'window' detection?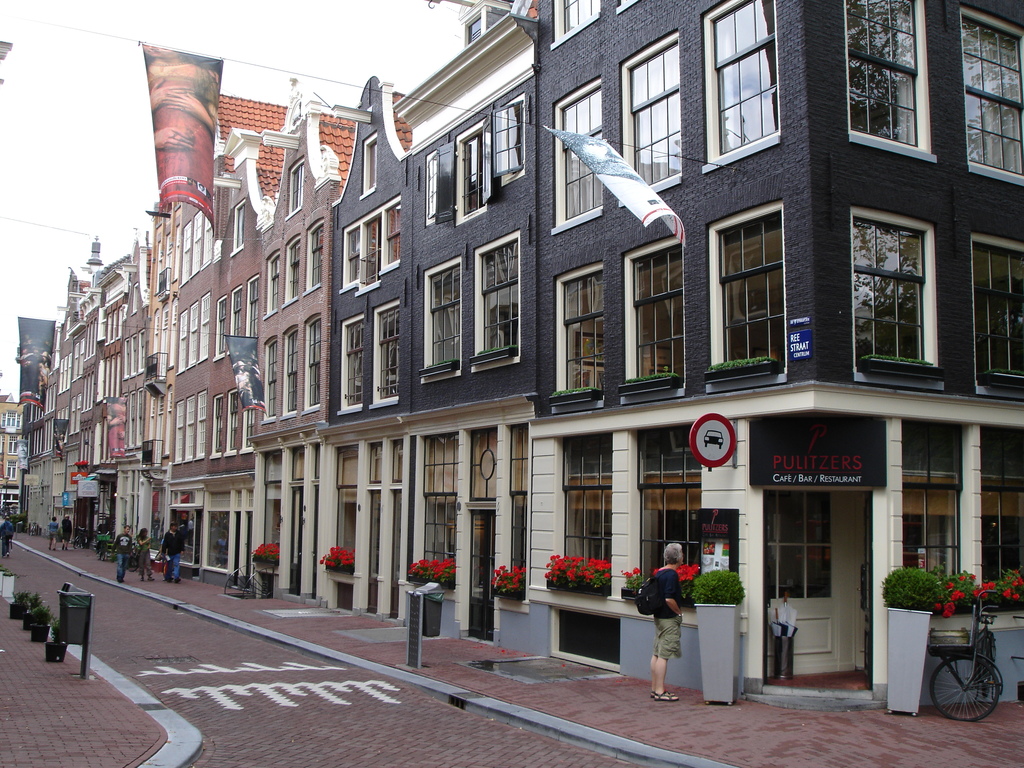
(left=378, top=204, right=403, bottom=278)
